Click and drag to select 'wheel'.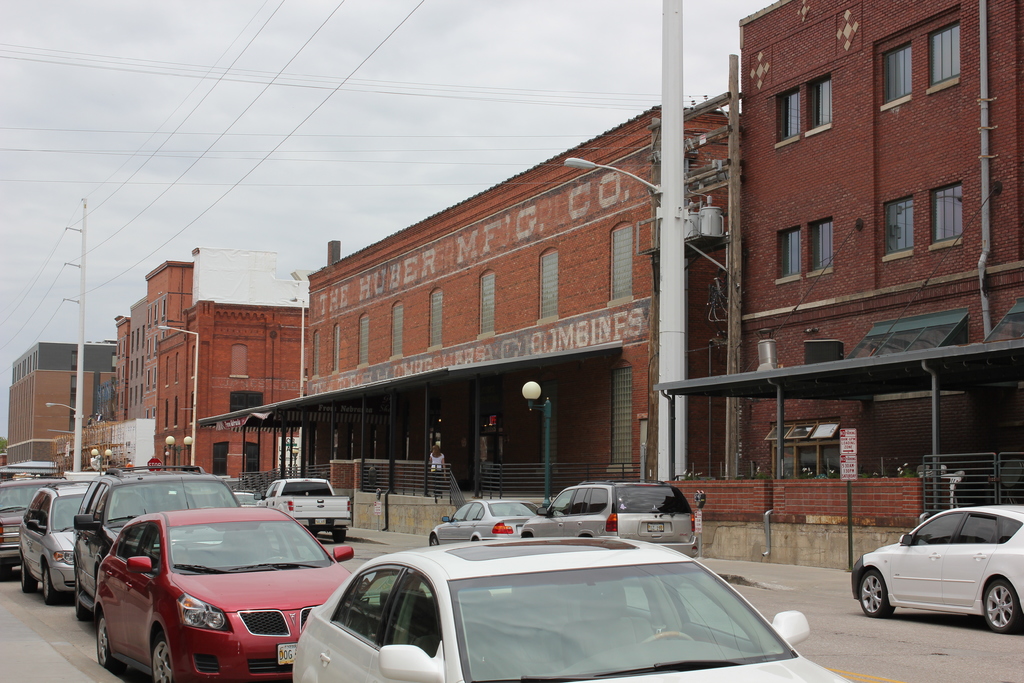
Selection: locate(431, 536, 438, 547).
